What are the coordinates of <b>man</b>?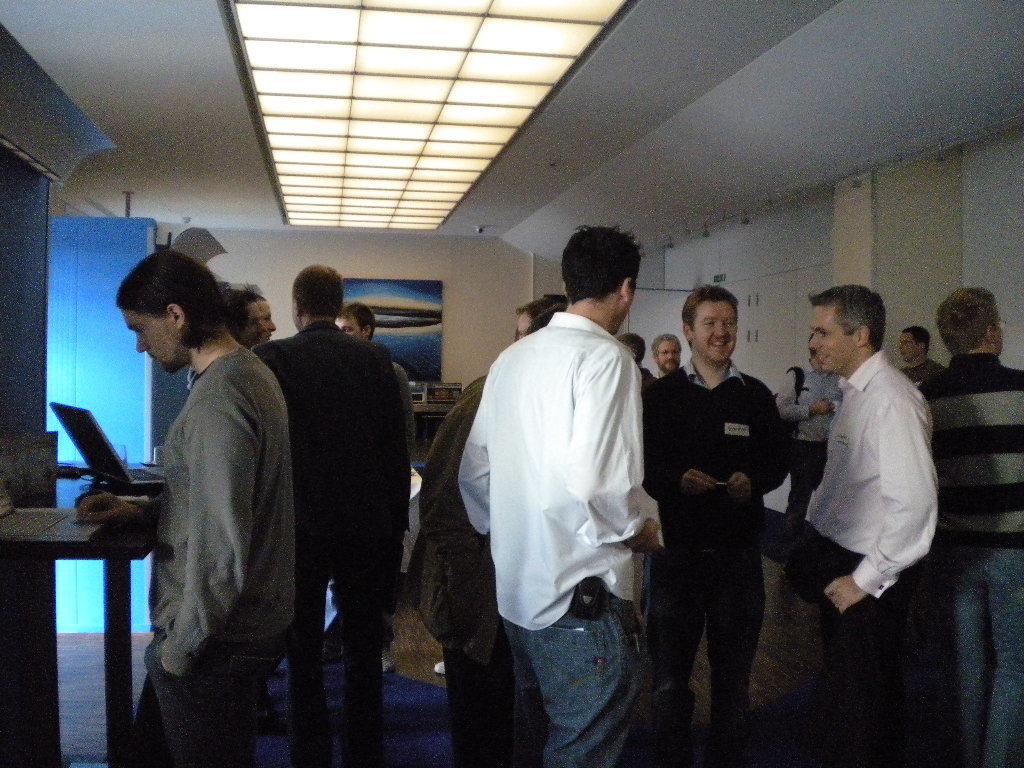
pyautogui.locateOnScreen(249, 260, 406, 767).
